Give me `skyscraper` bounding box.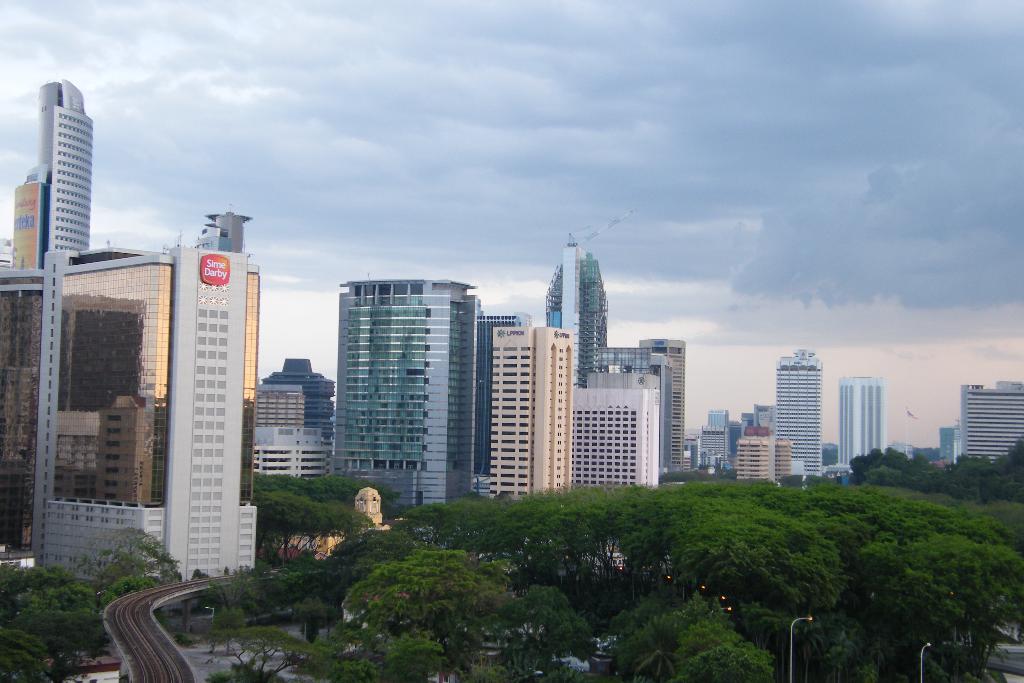
{"x1": 839, "y1": 373, "x2": 886, "y2": 472}.
